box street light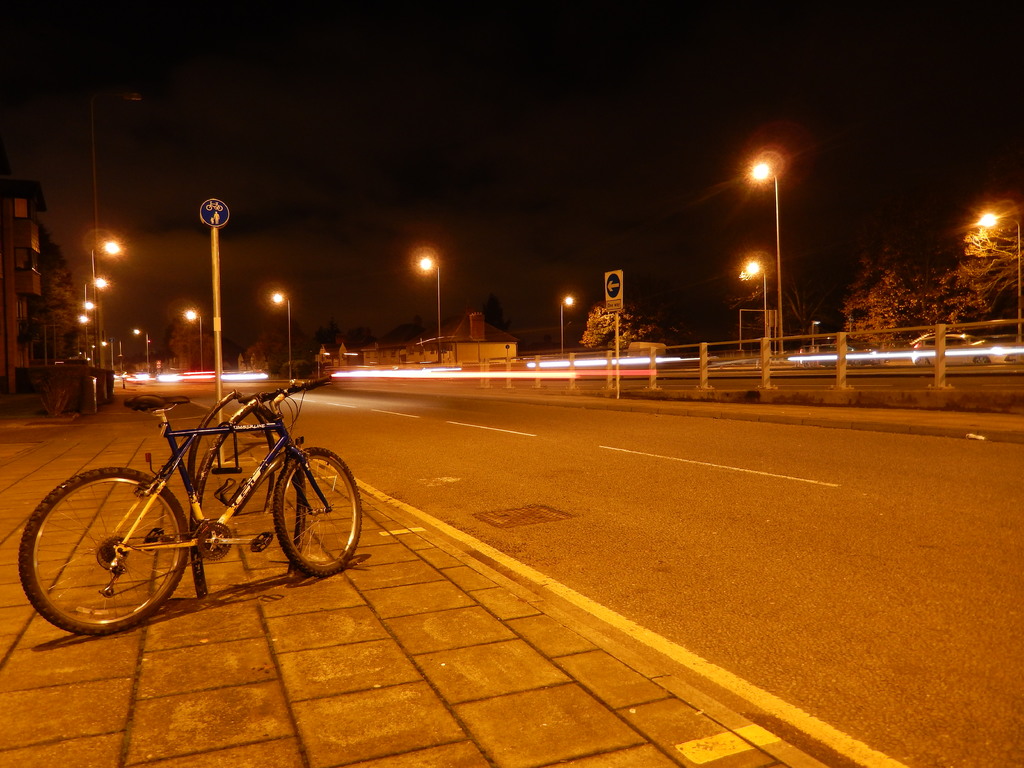
pyautogui.locateOnScreen(733, 248, 787, 393)
